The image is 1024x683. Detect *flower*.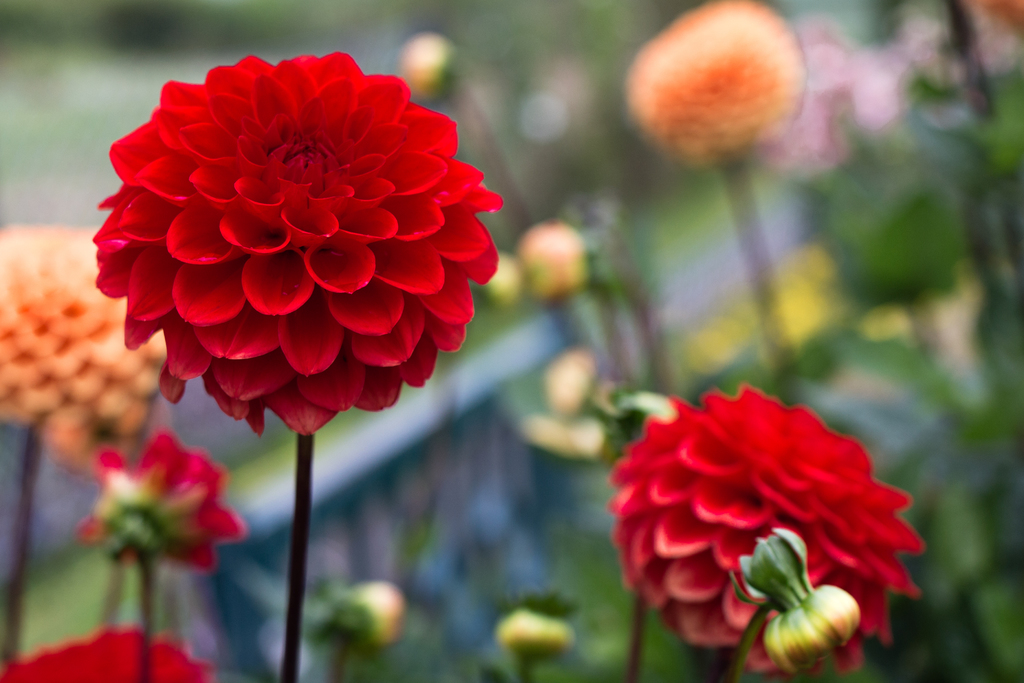
Detection: <region>516, 218, 594, 299</region>.
